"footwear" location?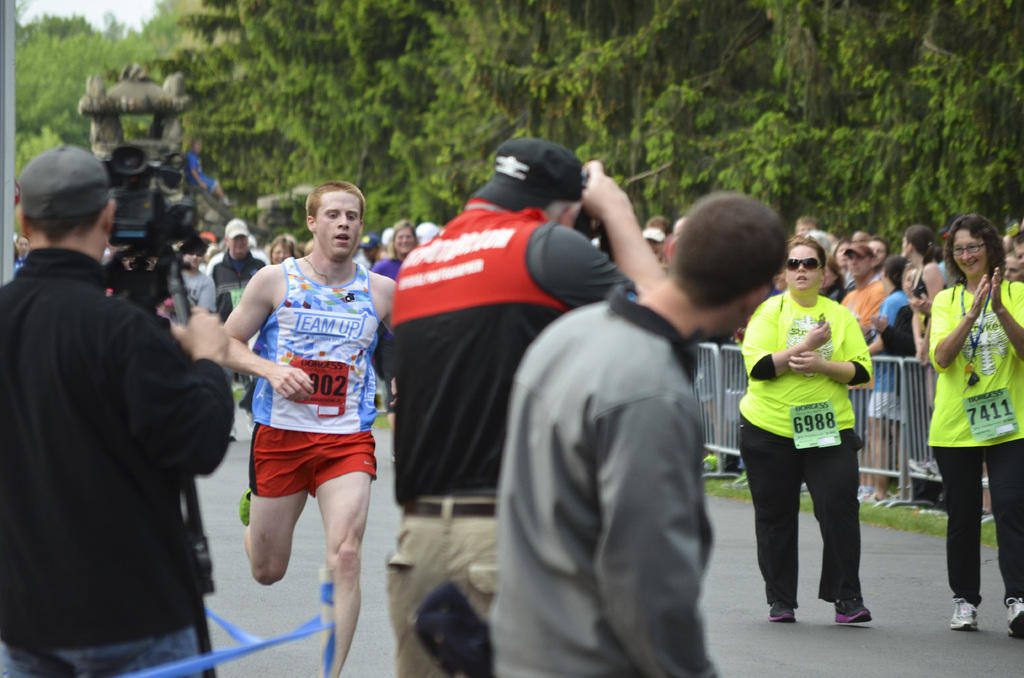
(1005, 590, 1023, 642)
